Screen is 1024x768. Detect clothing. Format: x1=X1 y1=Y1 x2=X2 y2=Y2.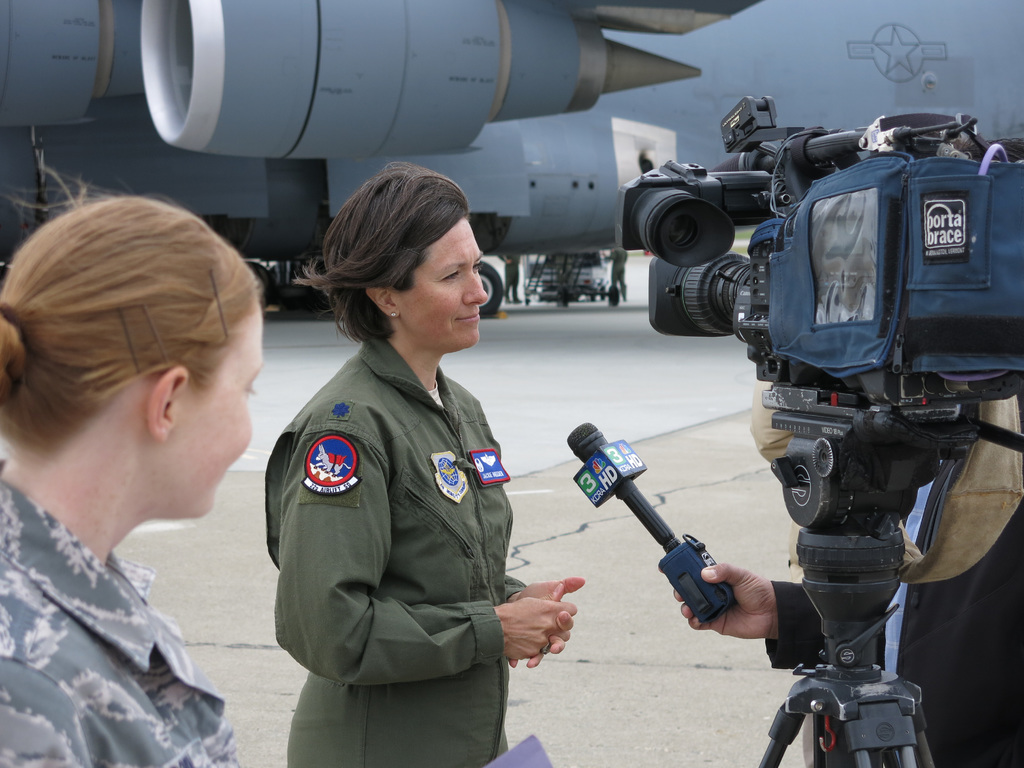
x1=247 y1=263 x2=541 y2=743.
